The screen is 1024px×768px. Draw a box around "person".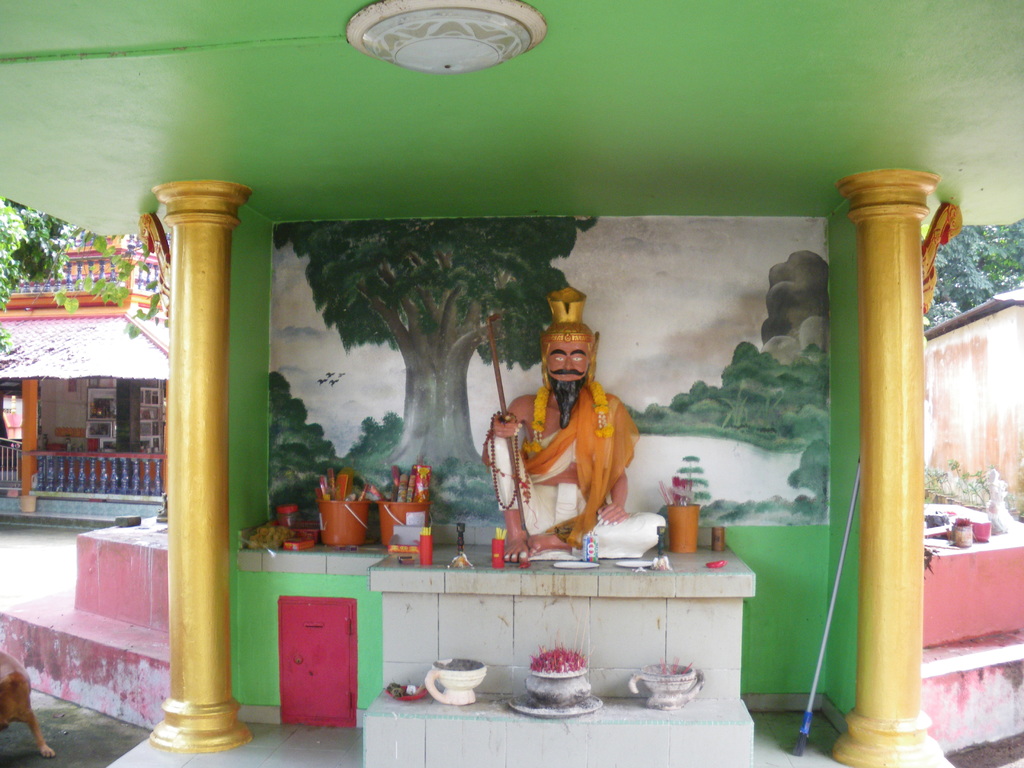
crop(492, 323, 673, 567).
